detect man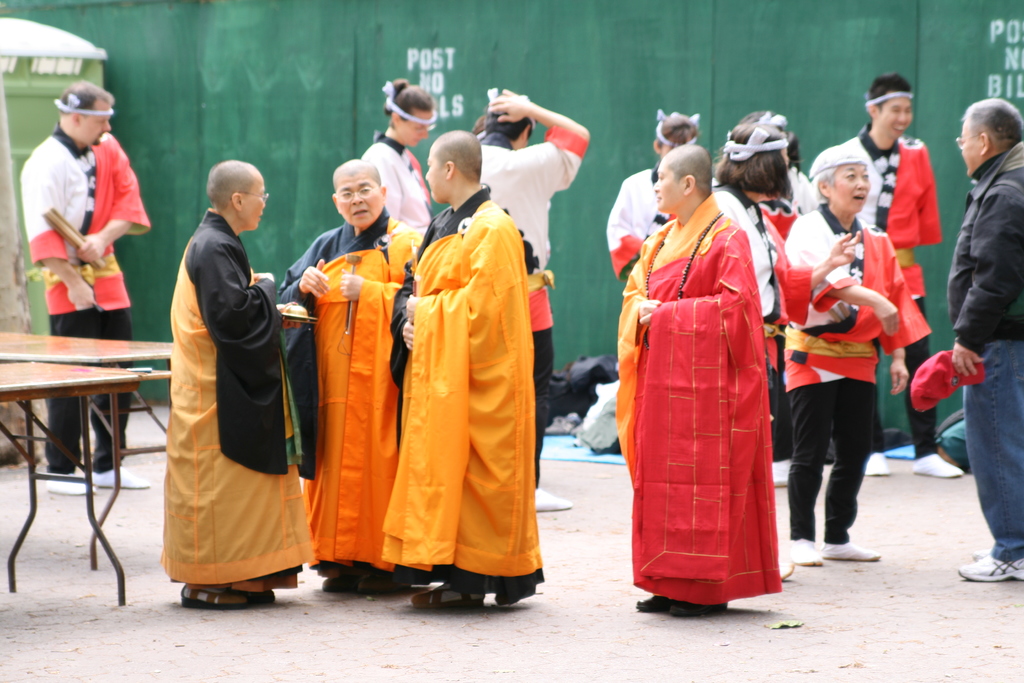
box=[159, 159, 307, 616]
